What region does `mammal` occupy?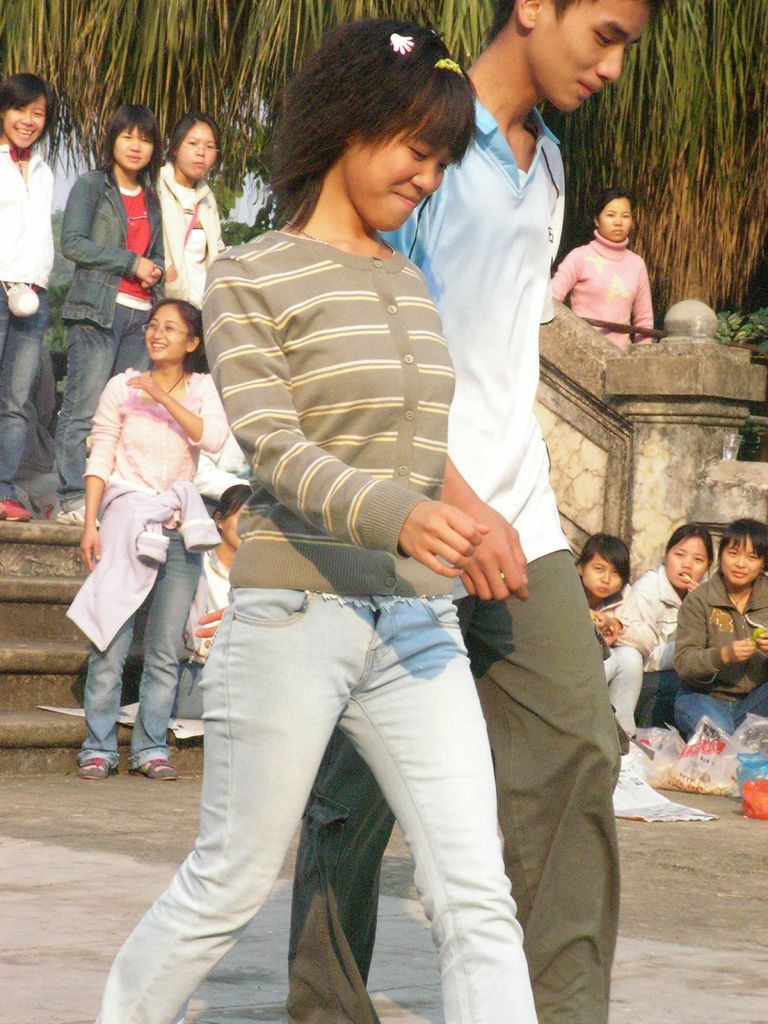
box=[62, 276, 253, 799].
